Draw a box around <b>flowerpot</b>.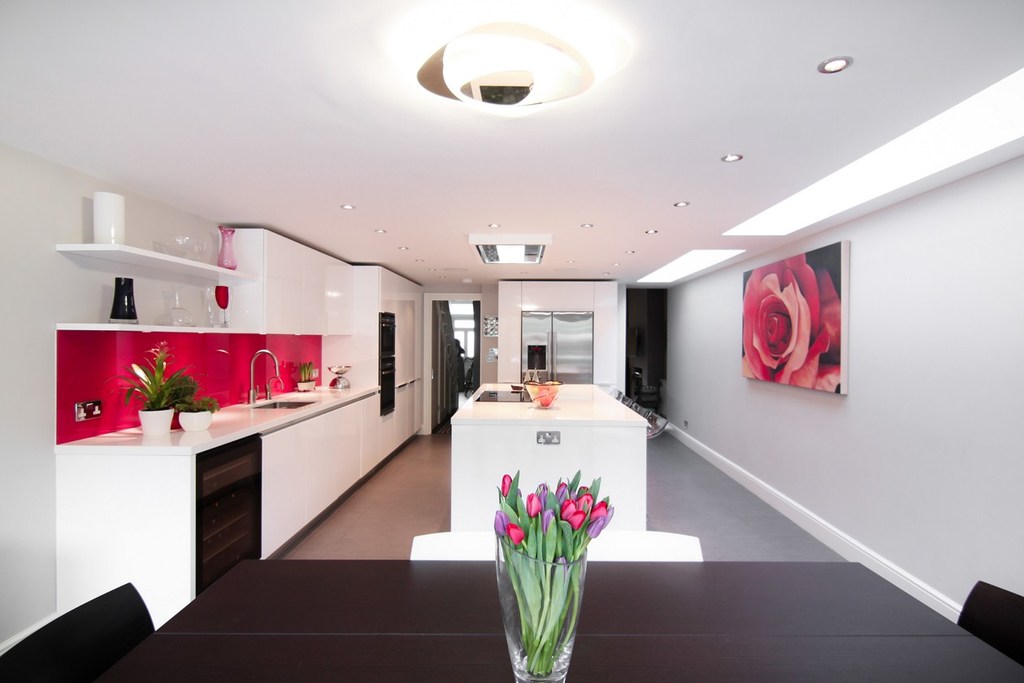
[x1=501, y1=490, x2=602, y2=682].
